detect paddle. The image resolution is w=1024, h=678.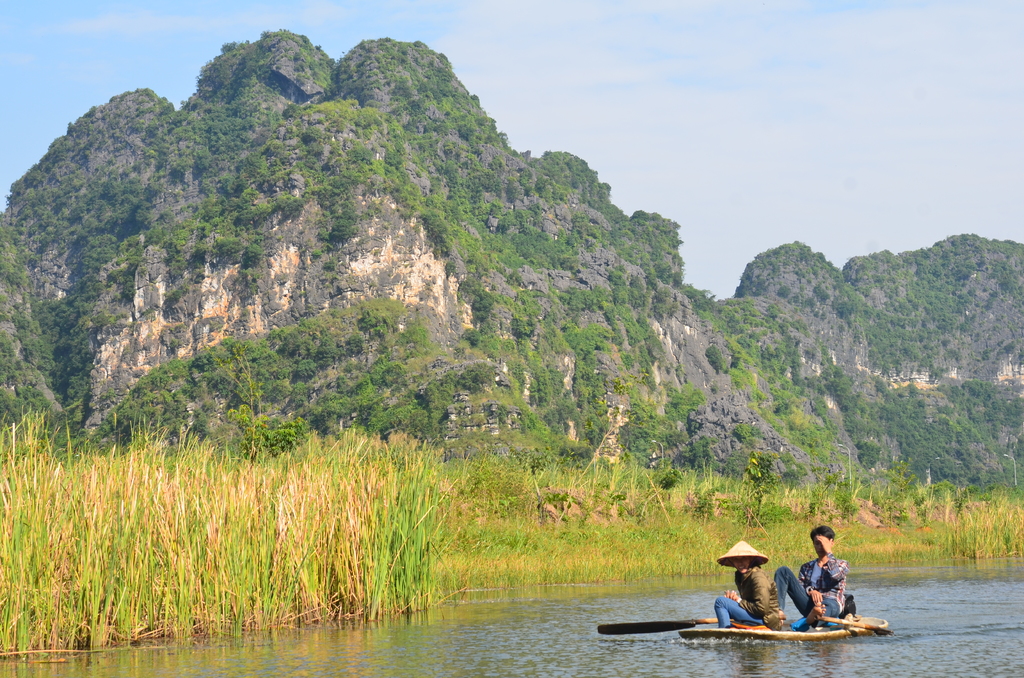
[816, 613, 888, 636].
